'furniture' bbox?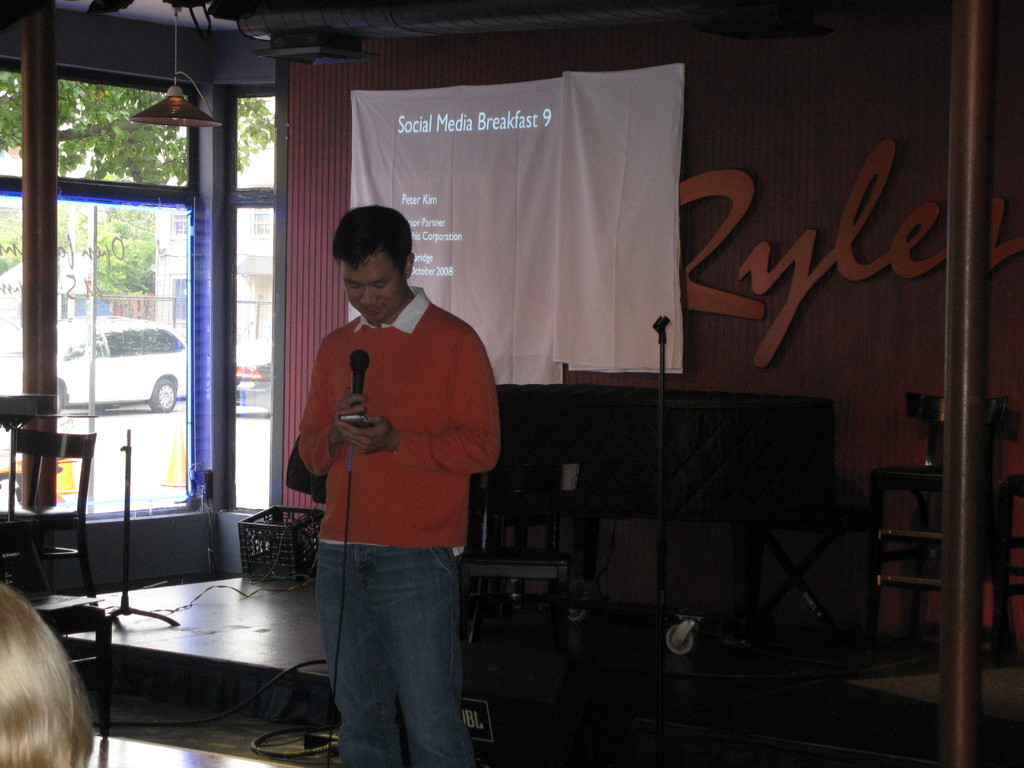
BBox(981, 463, 1023, 652)
